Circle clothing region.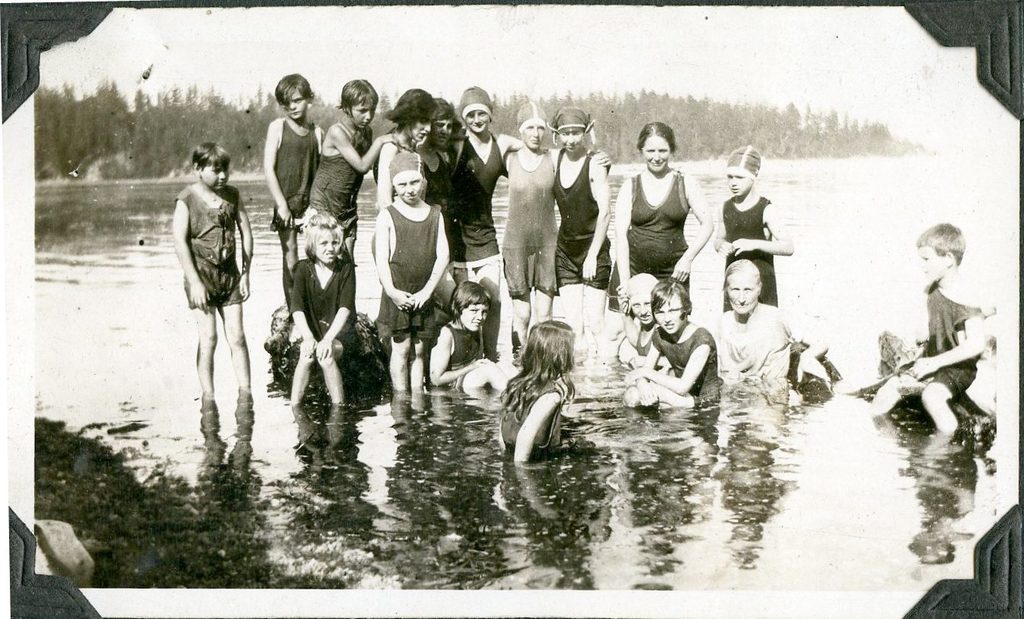
Region: BBox(182, 184, 241, 310).
